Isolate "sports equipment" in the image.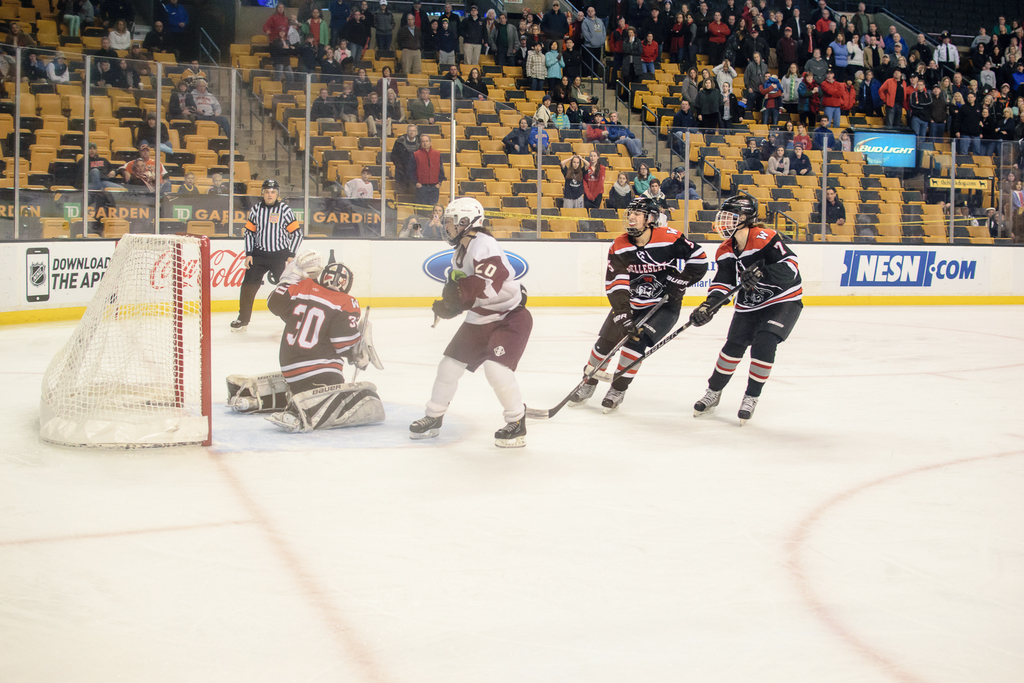
Isolated region: {"x1": 522, "y1": 291, "x2": 672, "y2": 423}.
